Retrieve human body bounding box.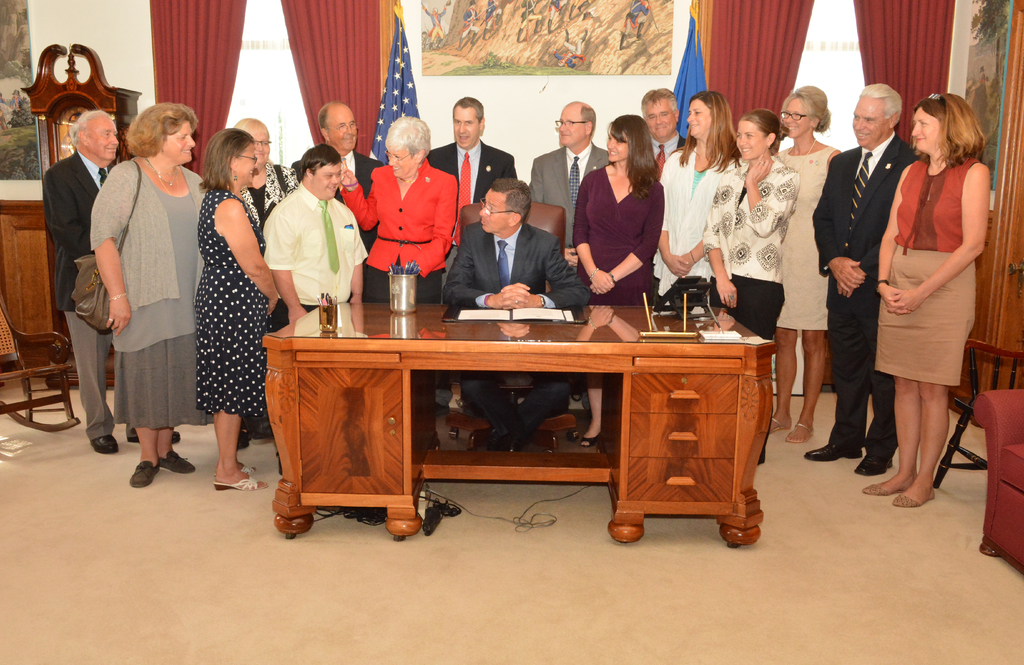
Bounding box: <region>703, 110, 804, 436</region>.
